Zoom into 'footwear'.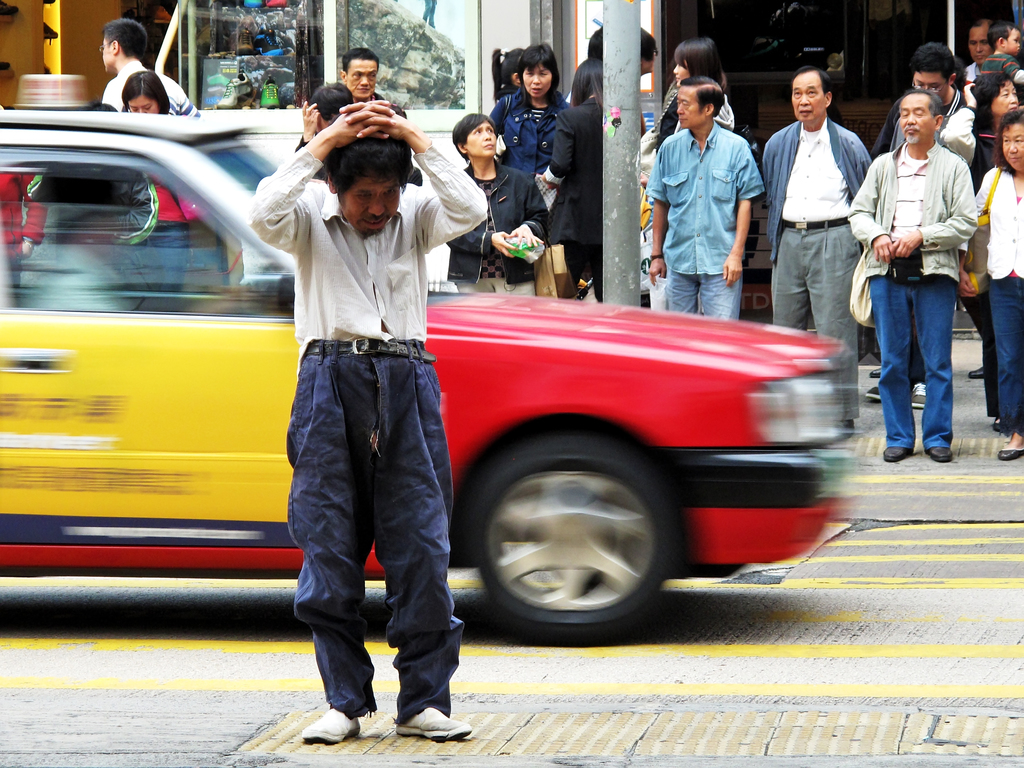
Zoom target: 910/381/927/408.
